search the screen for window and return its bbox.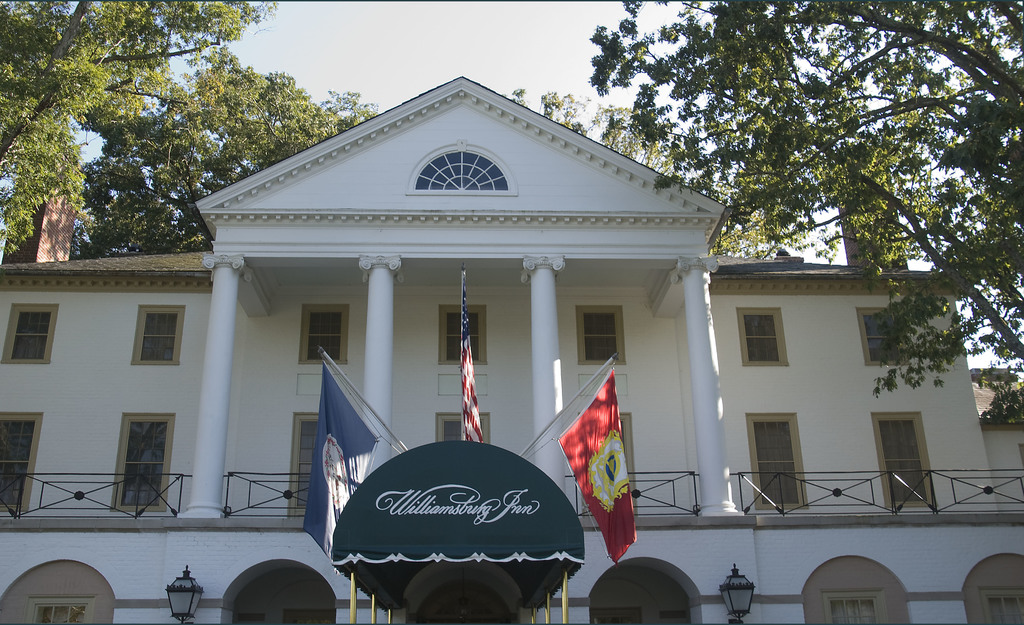
Found: bbox=[436, 306, 483, 362].
